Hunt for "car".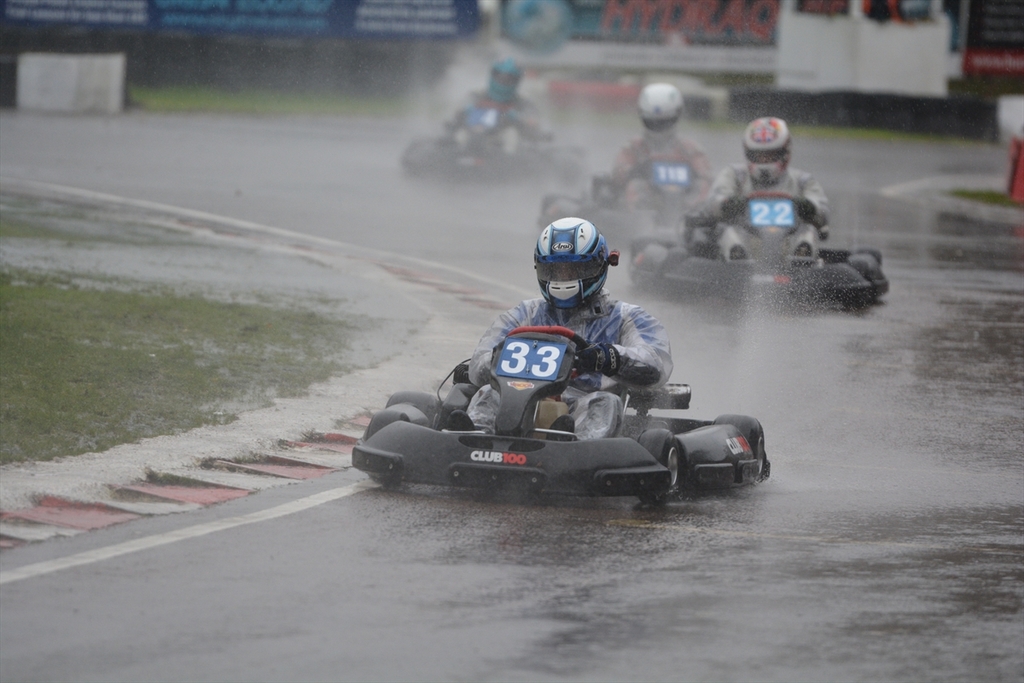
Hunted down at <region>349, 325, 770, 507</region>.
